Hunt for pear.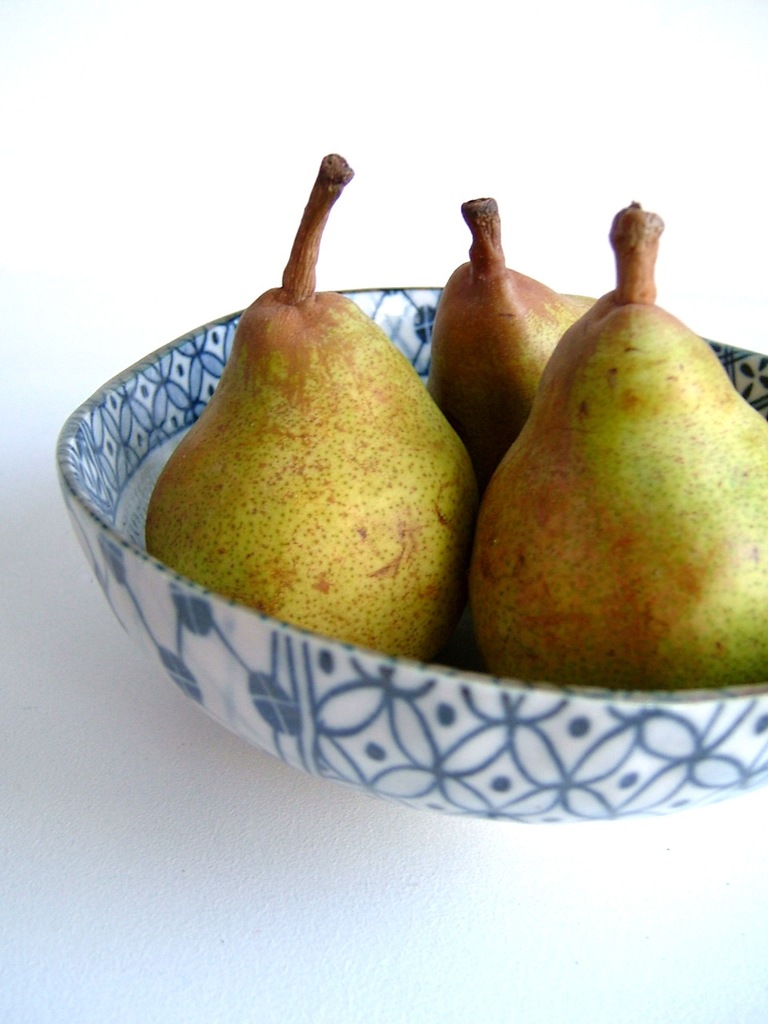
Hunted down at [460,294,767,697].
